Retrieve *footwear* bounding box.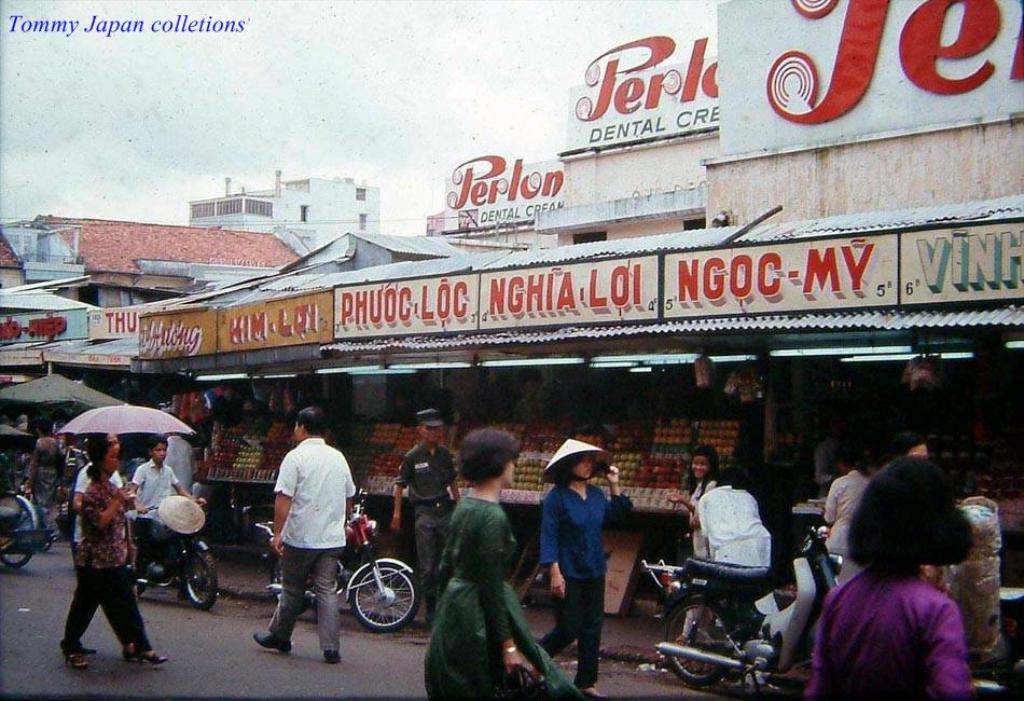
Bounding box: [250,591,323,668].
